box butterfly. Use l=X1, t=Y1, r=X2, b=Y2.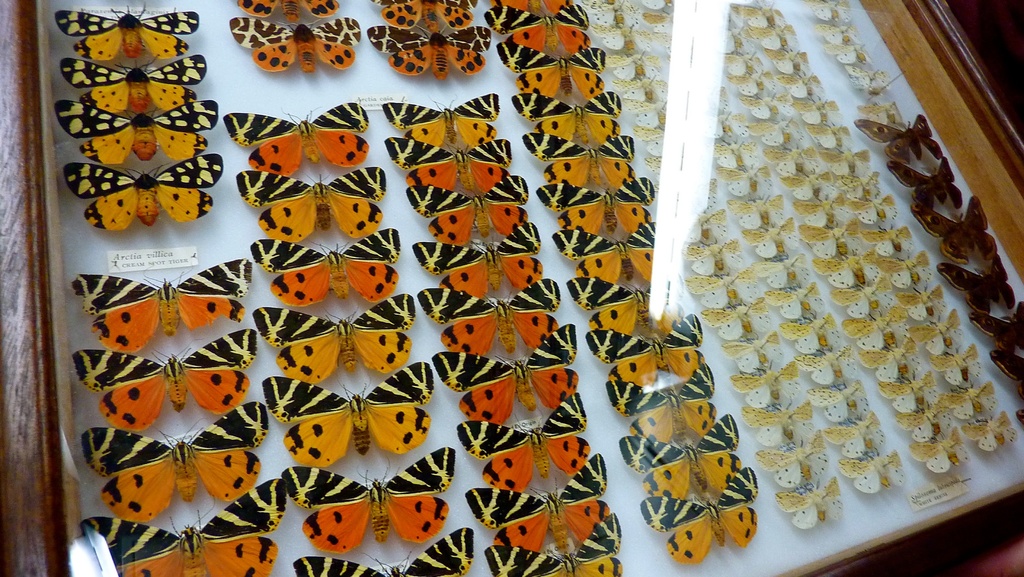
l=248, t=237, r=401, b=305.
